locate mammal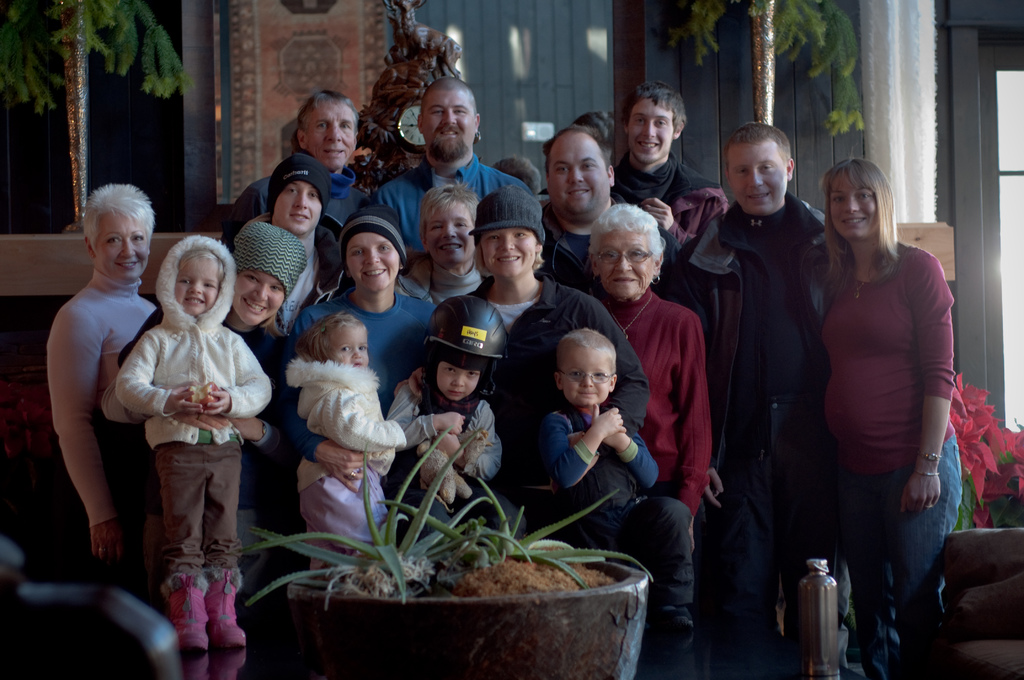
(378, 76, 524, 270)
